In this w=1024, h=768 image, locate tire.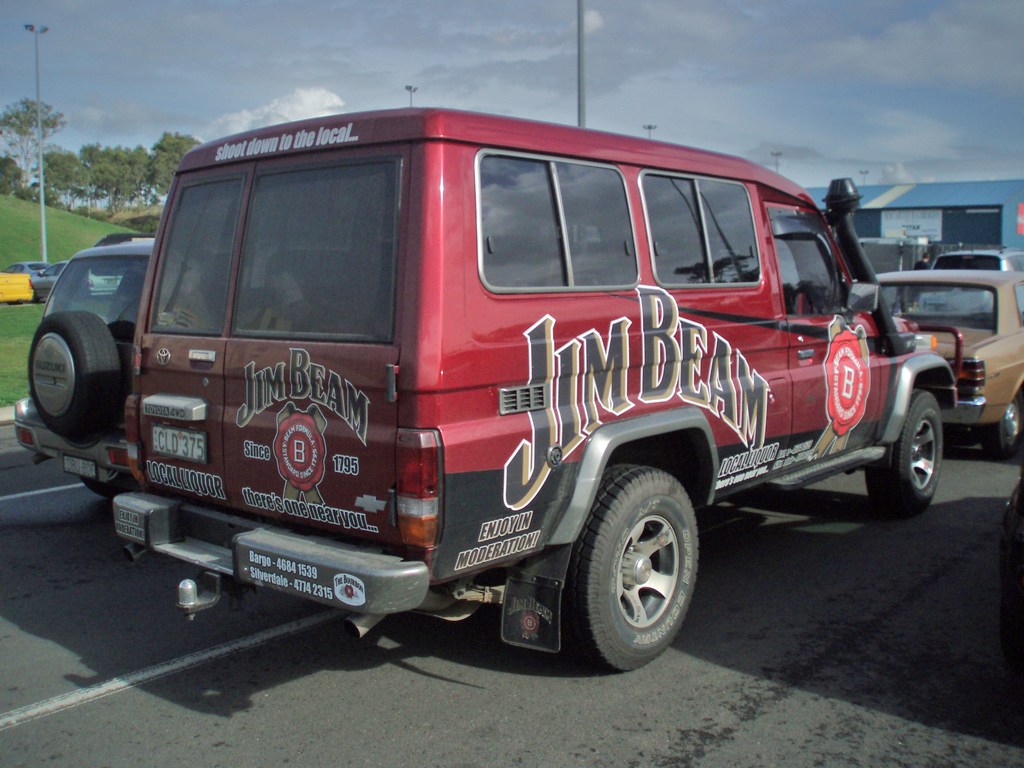
Bounding box: box(863, 394, 944, 509).
